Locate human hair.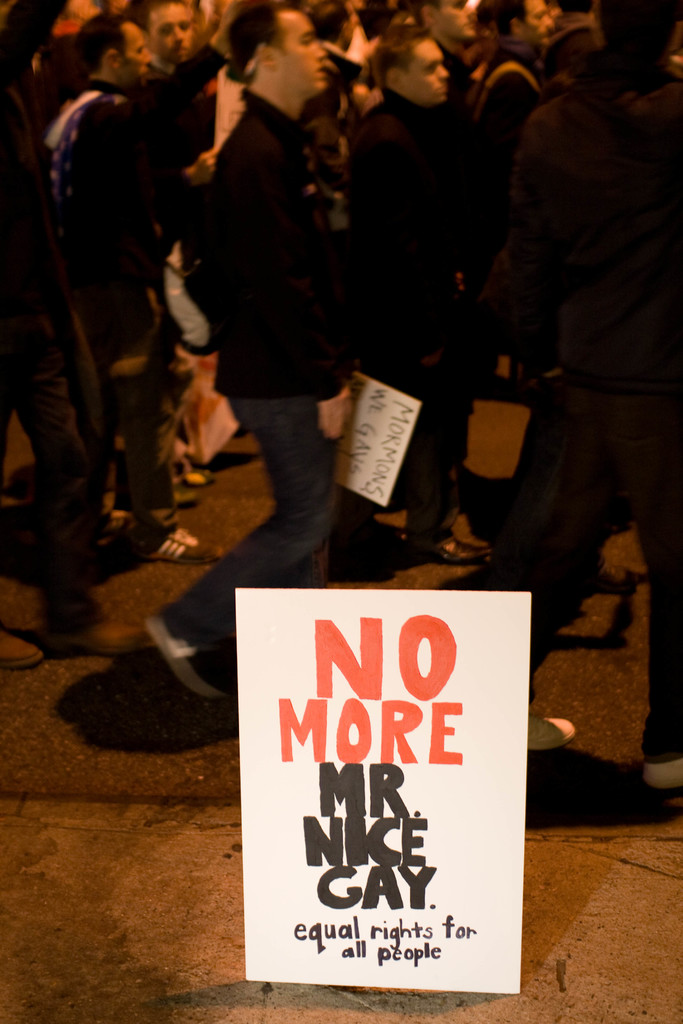
Bounding box: [493,0,528,41].
